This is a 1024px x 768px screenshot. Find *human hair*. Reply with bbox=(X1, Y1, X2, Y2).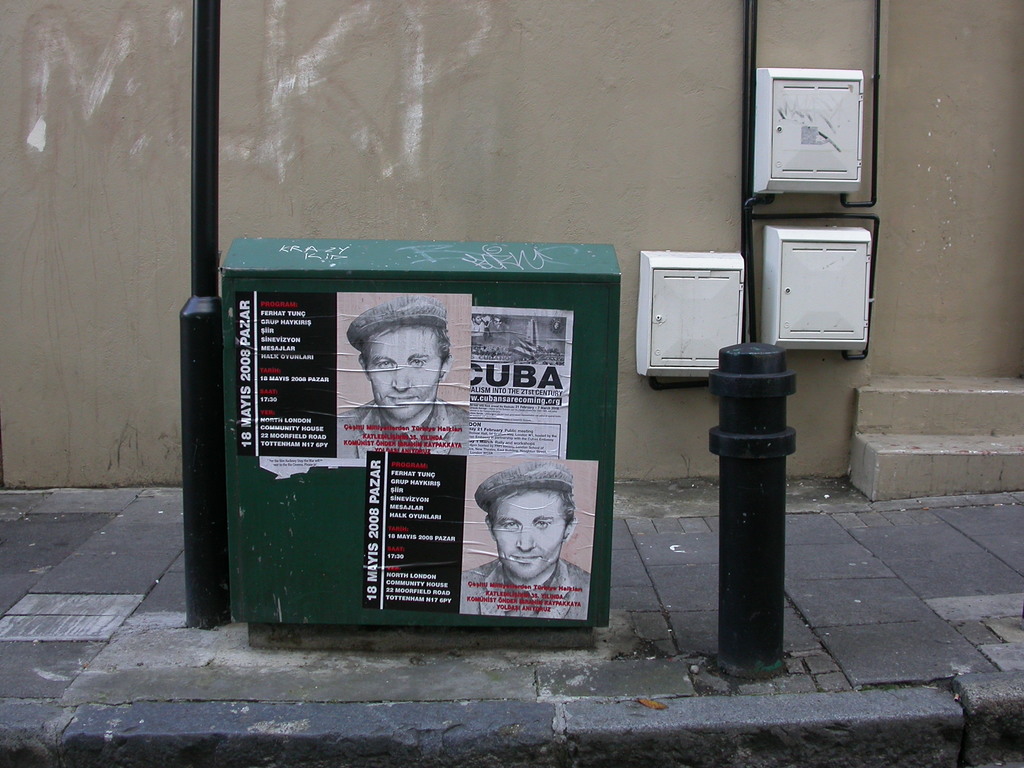
bbox=(376, 323, 453, 362).
